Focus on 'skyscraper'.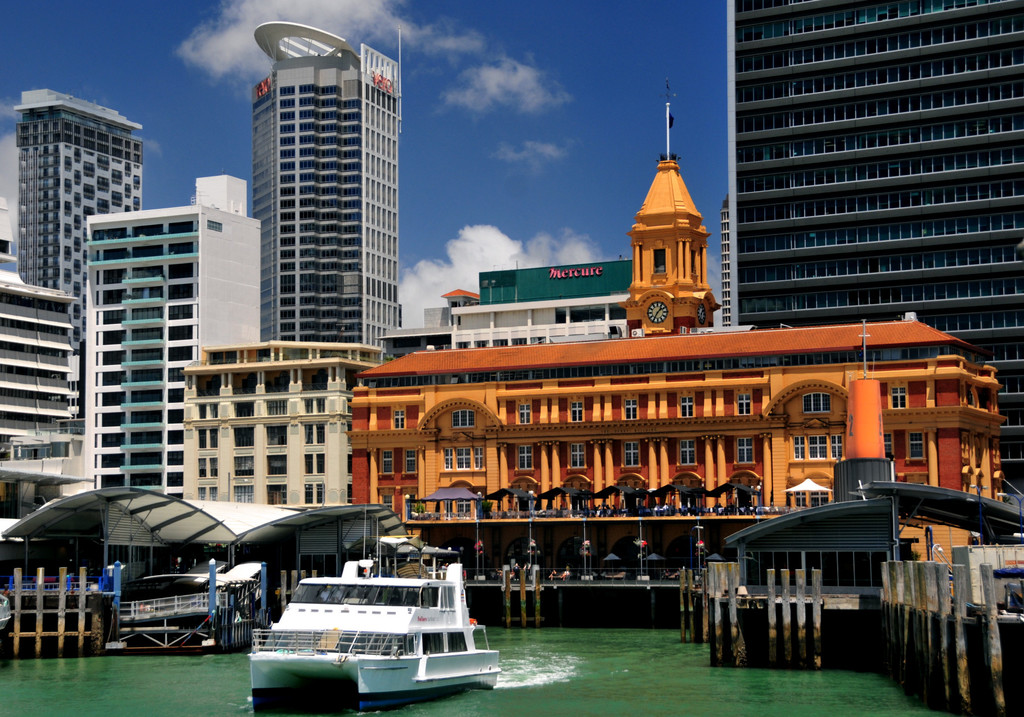
Focused at 721/0/1023/499.
